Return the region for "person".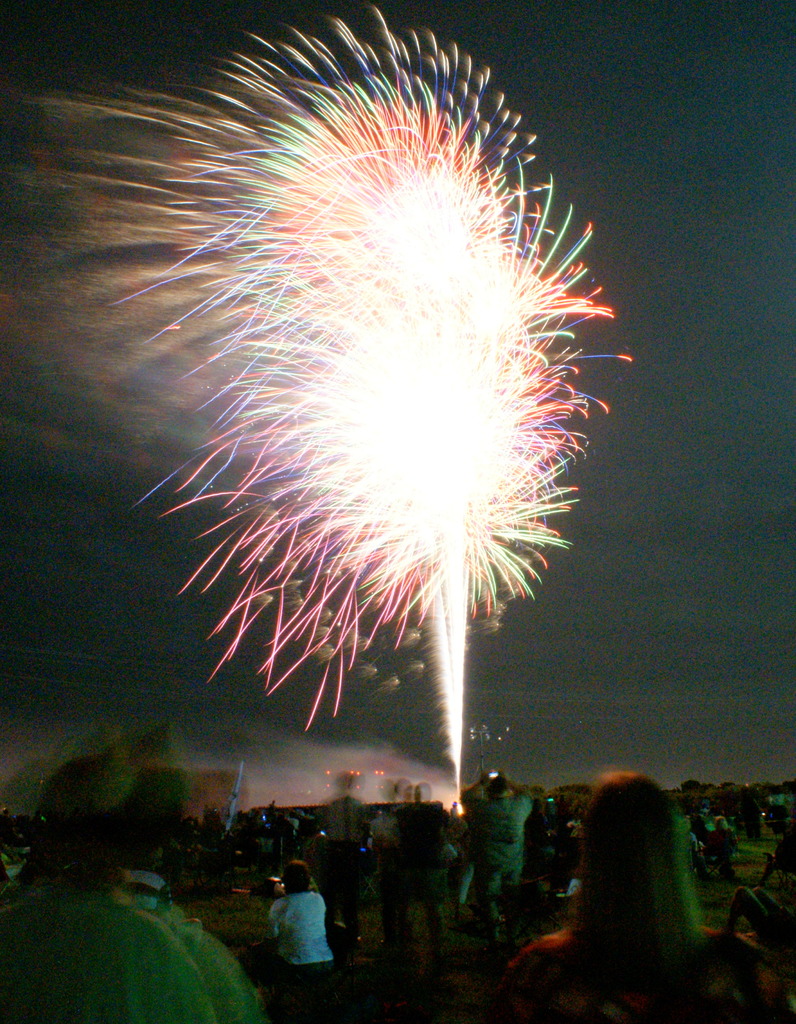
x1=366 y1=798 x2=491 y2=1020.
